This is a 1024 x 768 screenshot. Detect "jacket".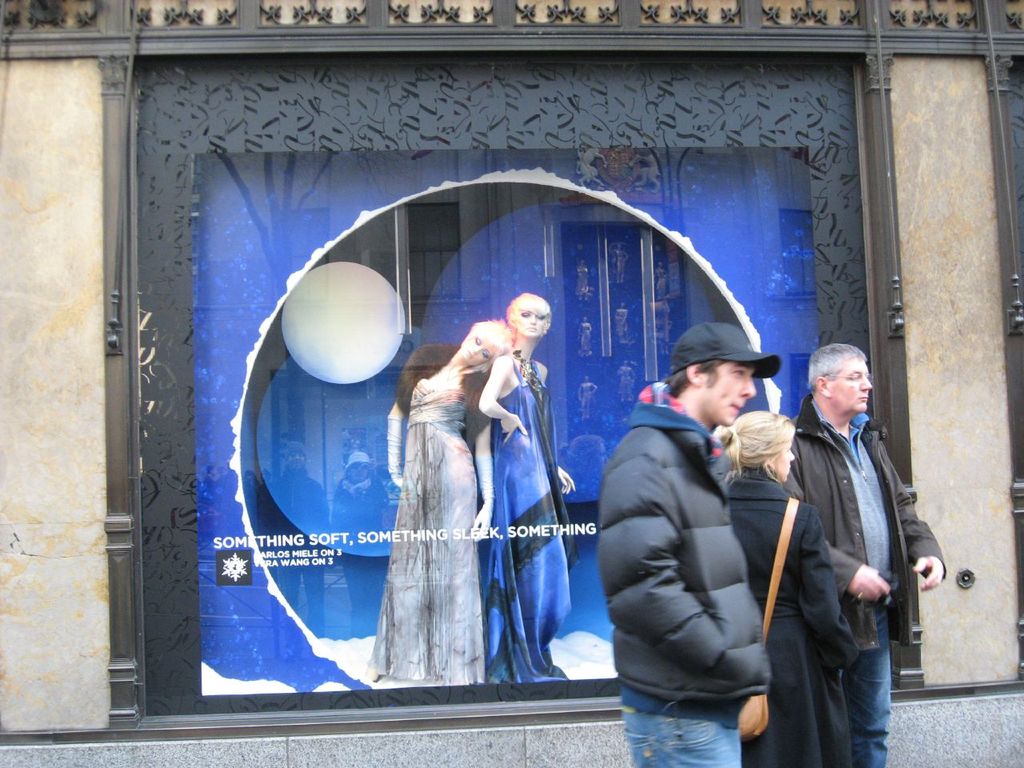
BBox(614, 341, 791, 716).
